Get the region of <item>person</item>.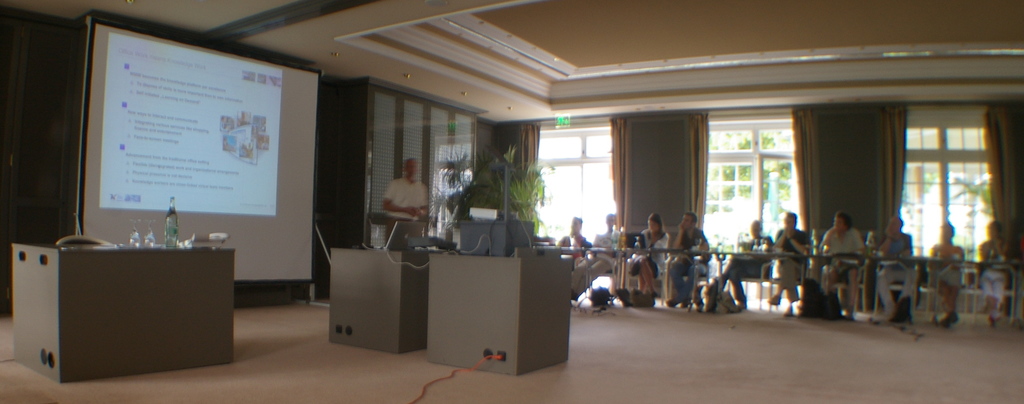
l=769, t=212, r=809, b=316.
